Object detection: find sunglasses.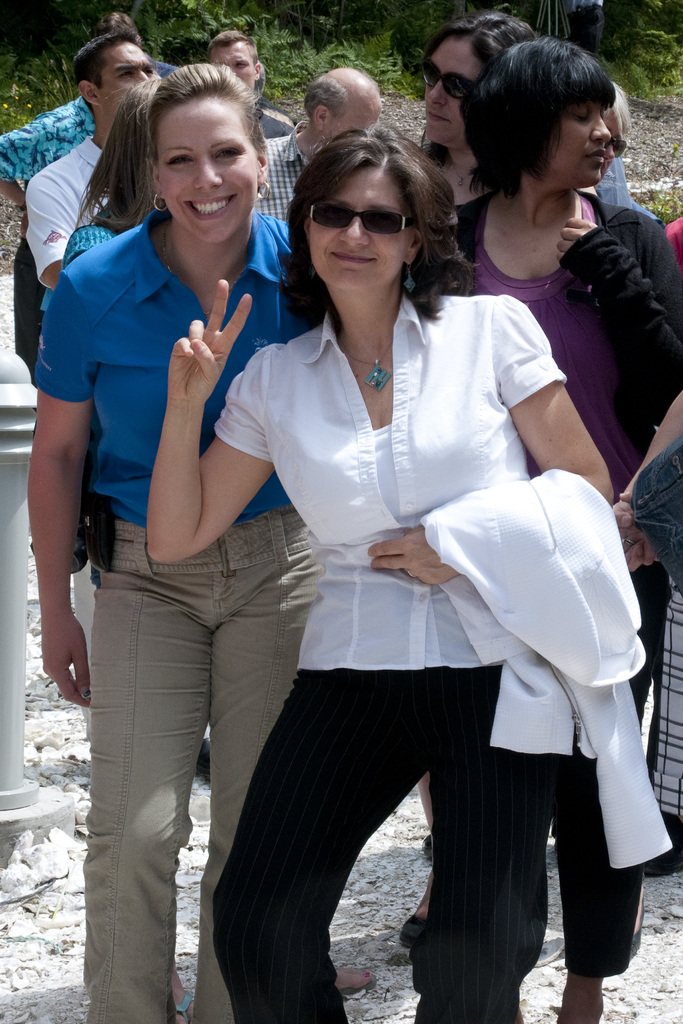
{"x1": 308, "y1": 200, "x2": 426, "y2": 232}.
